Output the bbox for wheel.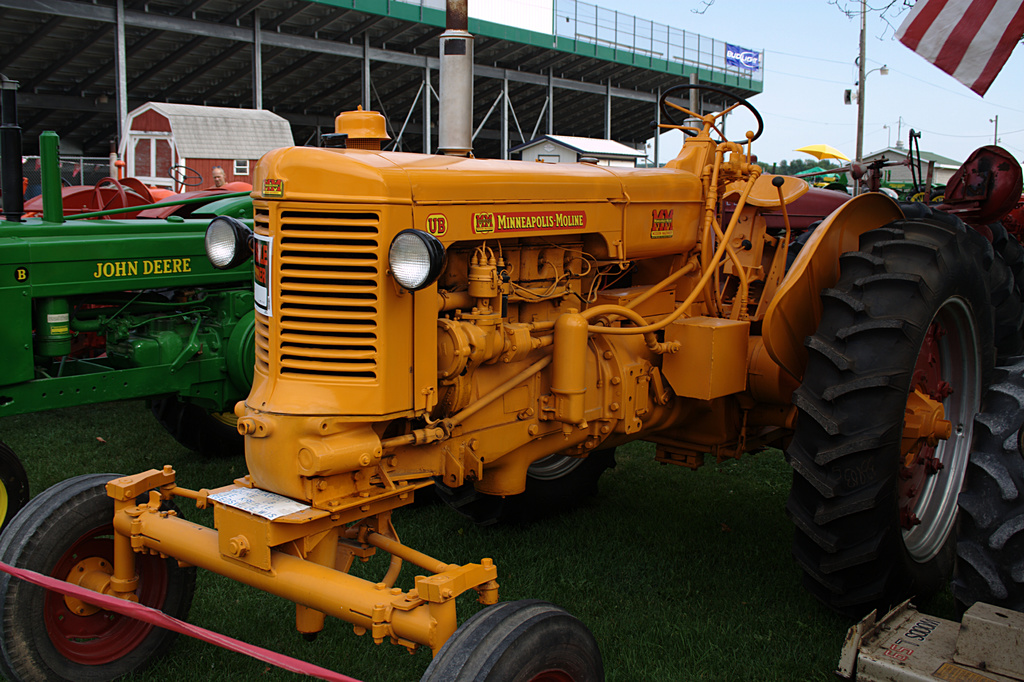
x1=0, y1=472, x2=198, y2=681.
